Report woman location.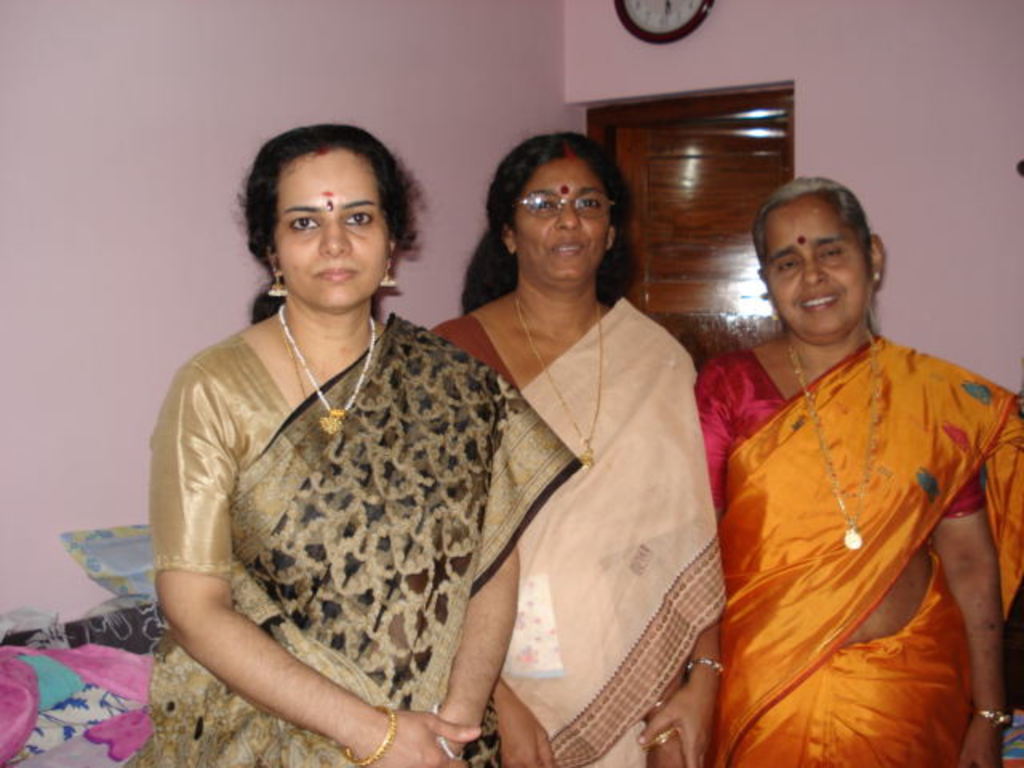
Report: bbox=[147, 122, 581, 766].
